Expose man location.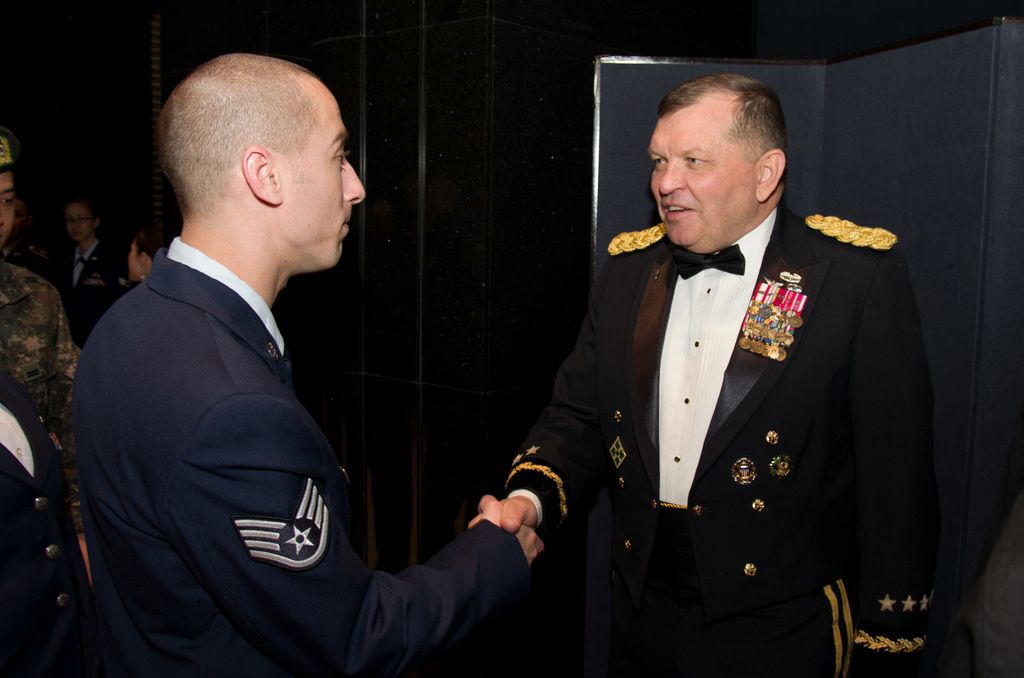
Exposed at (left=468, top=73, right=941, bottom=677).
